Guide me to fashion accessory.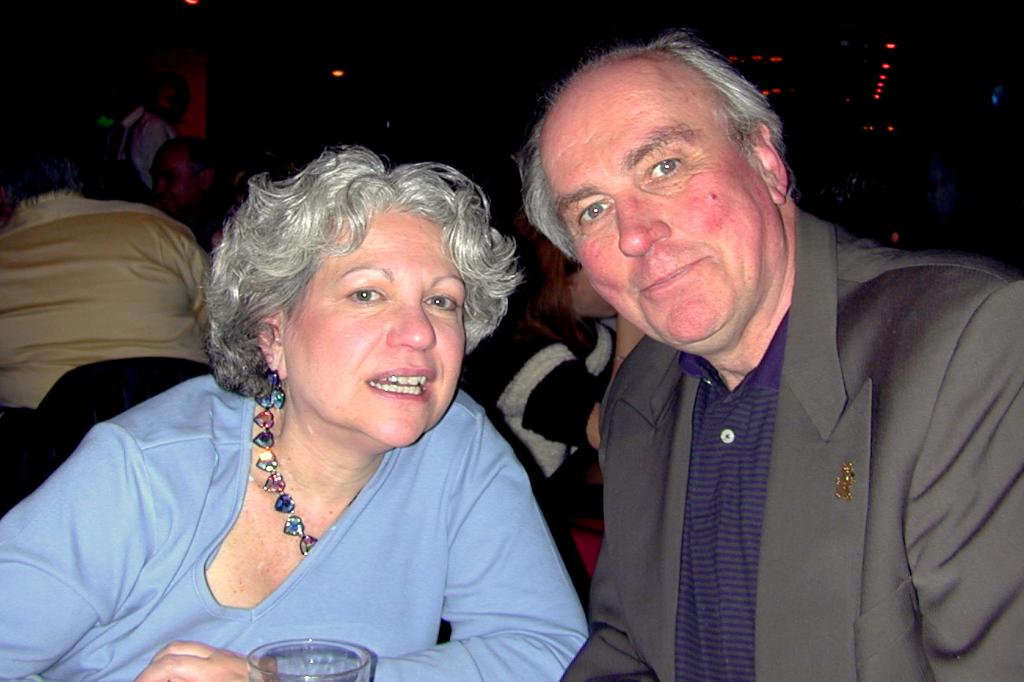
Guidance: 251:369:321:560.
